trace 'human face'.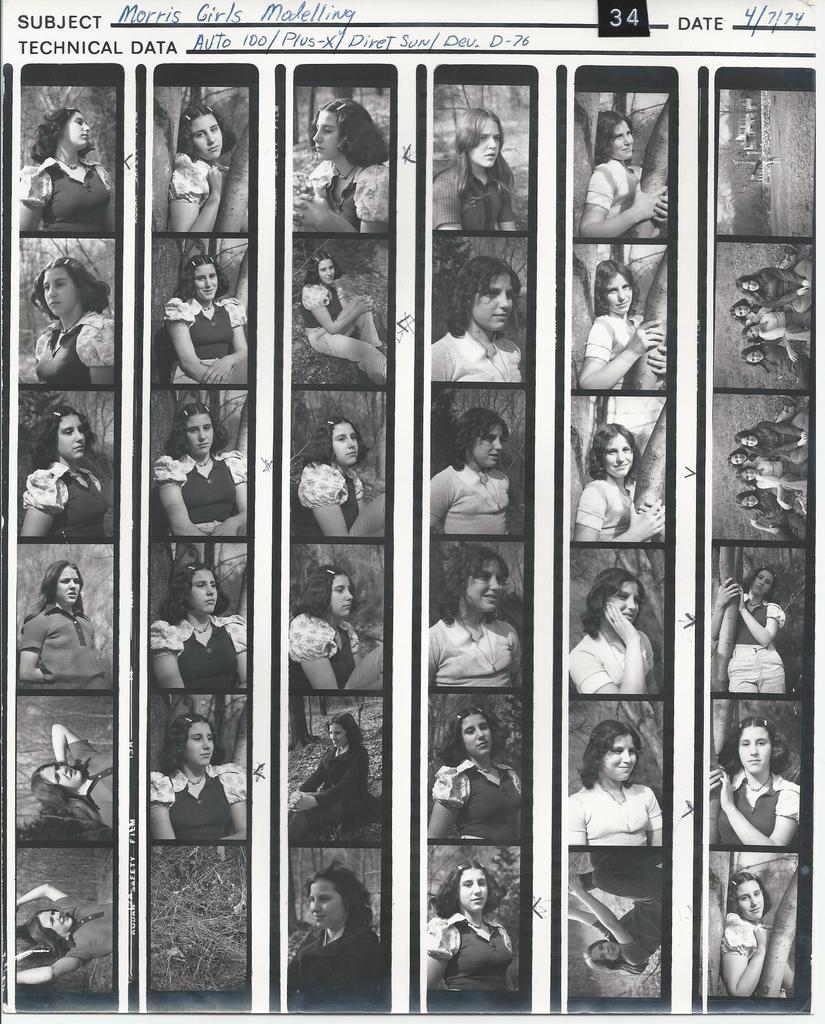
Traced to <region>589, 938, 622, 964</region>.
